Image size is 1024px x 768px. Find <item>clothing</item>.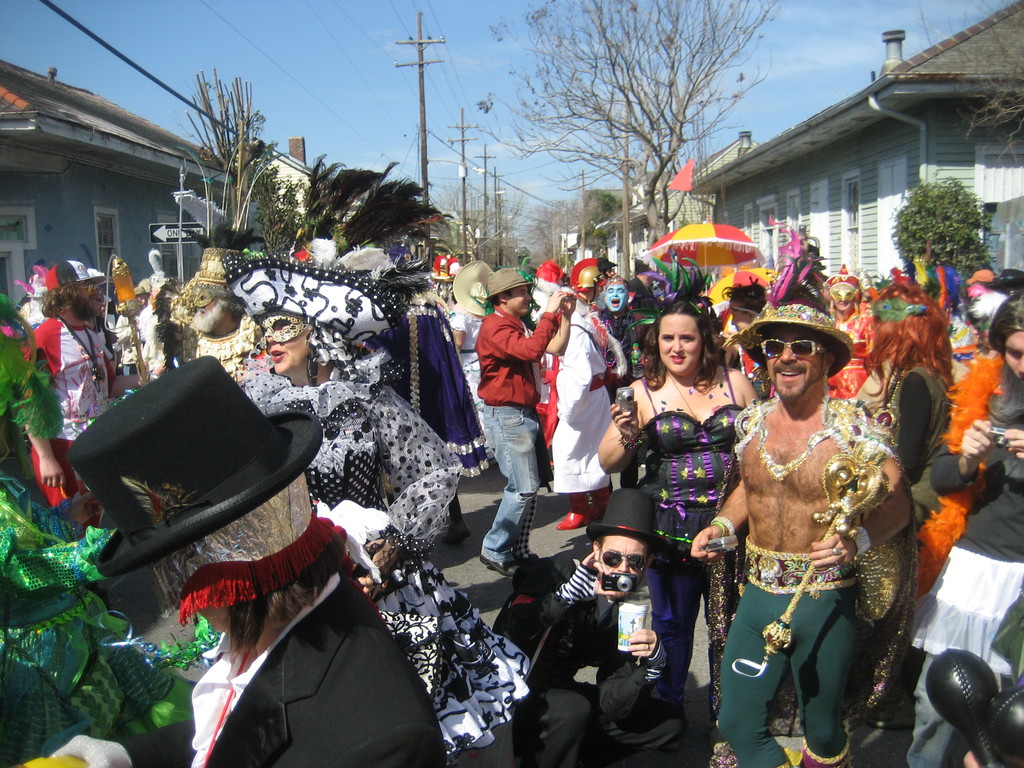
bbox=(444, 298, 502, 447).
